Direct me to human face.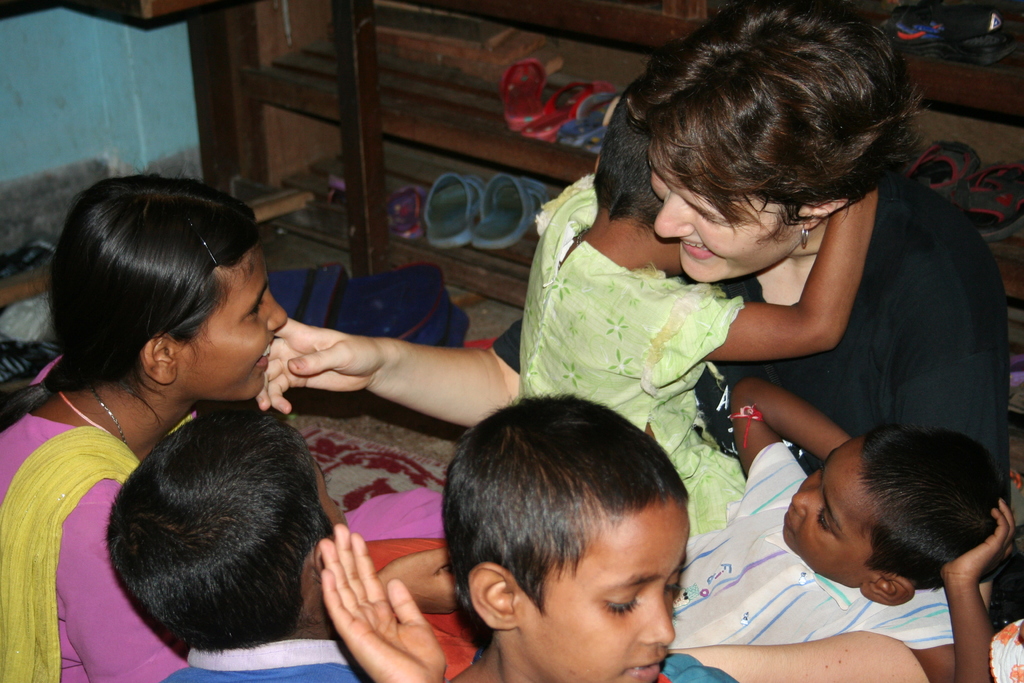
Direction: detection(777, 439, 863, 588).
